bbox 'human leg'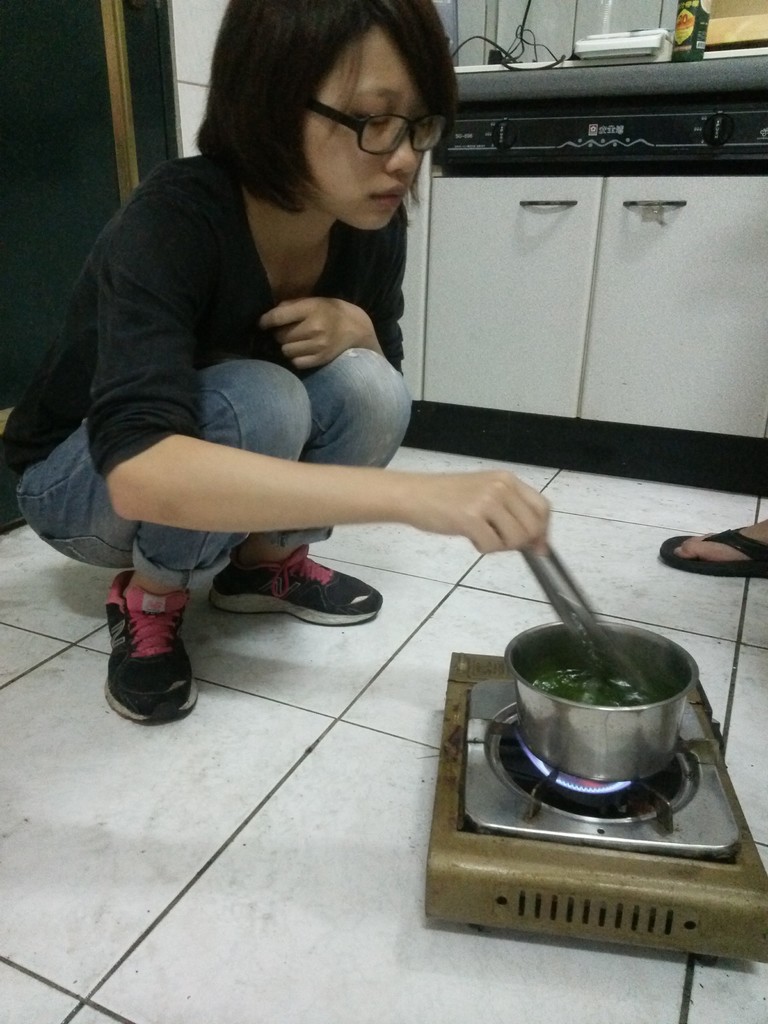
[left=10, top=360, right=312, bottom=722]
